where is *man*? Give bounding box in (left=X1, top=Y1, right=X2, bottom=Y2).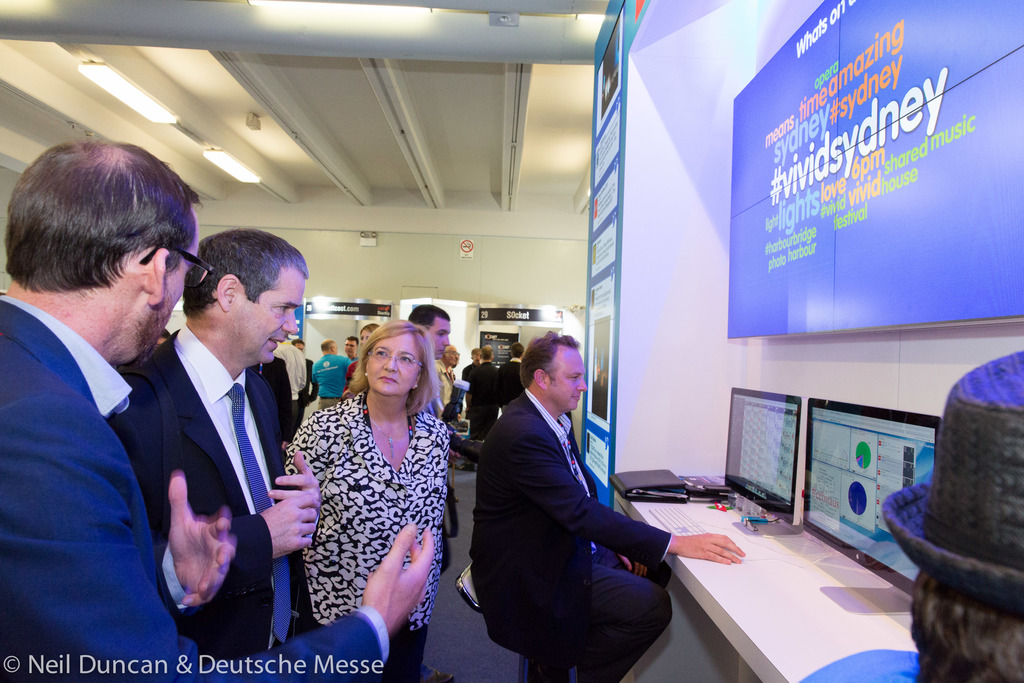
(left=283, top=339, right=312, bottom=370).
